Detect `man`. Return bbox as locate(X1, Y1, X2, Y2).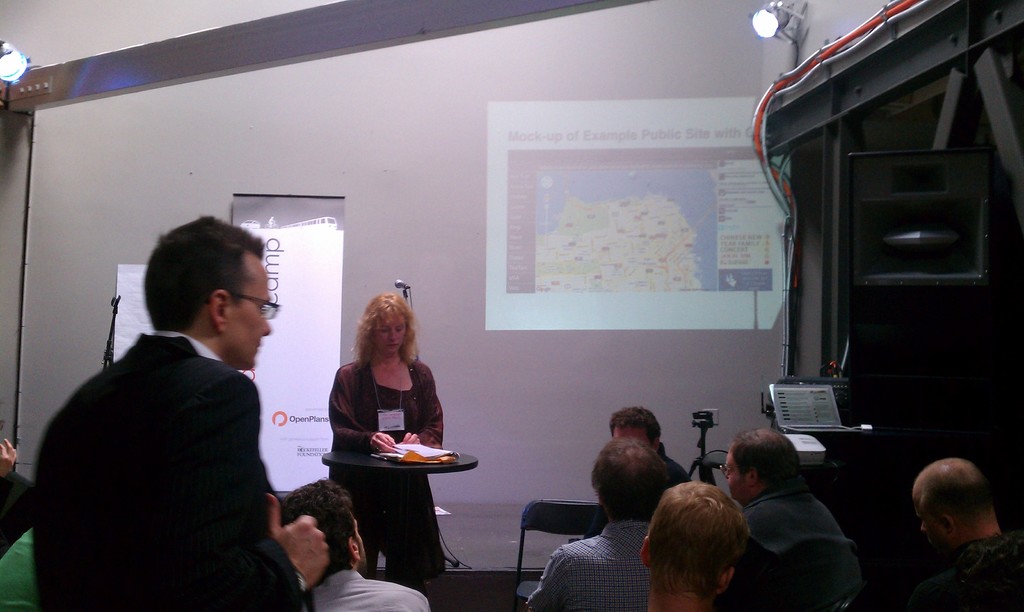
locate(514, 430, 687, 597).
